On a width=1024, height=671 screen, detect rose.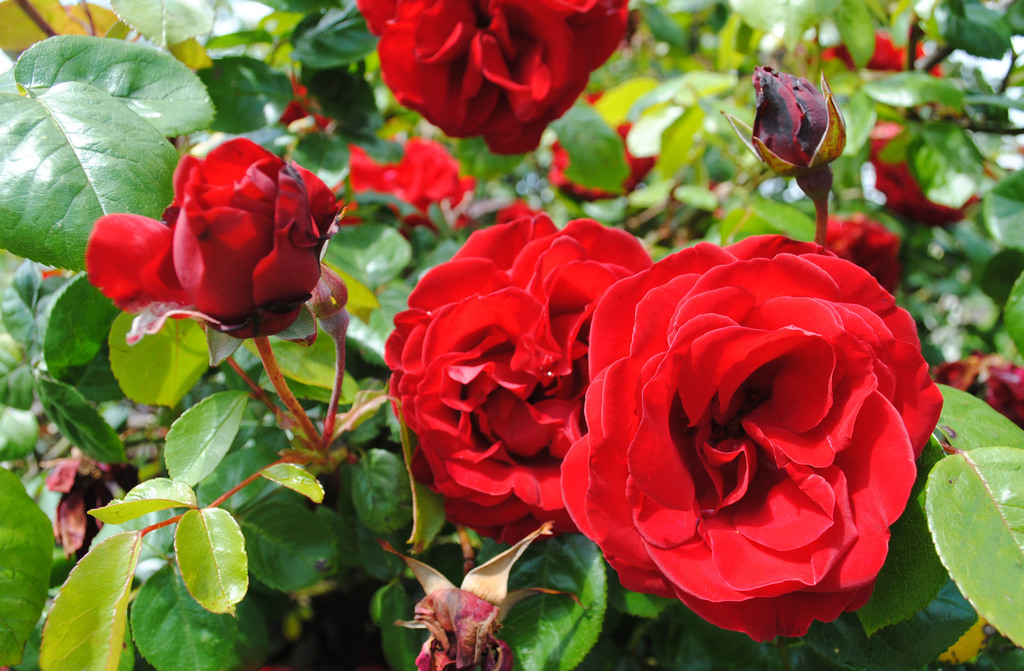
{"x1": 938, "y1": 351, "x2": 1023, "y2": 430}.
